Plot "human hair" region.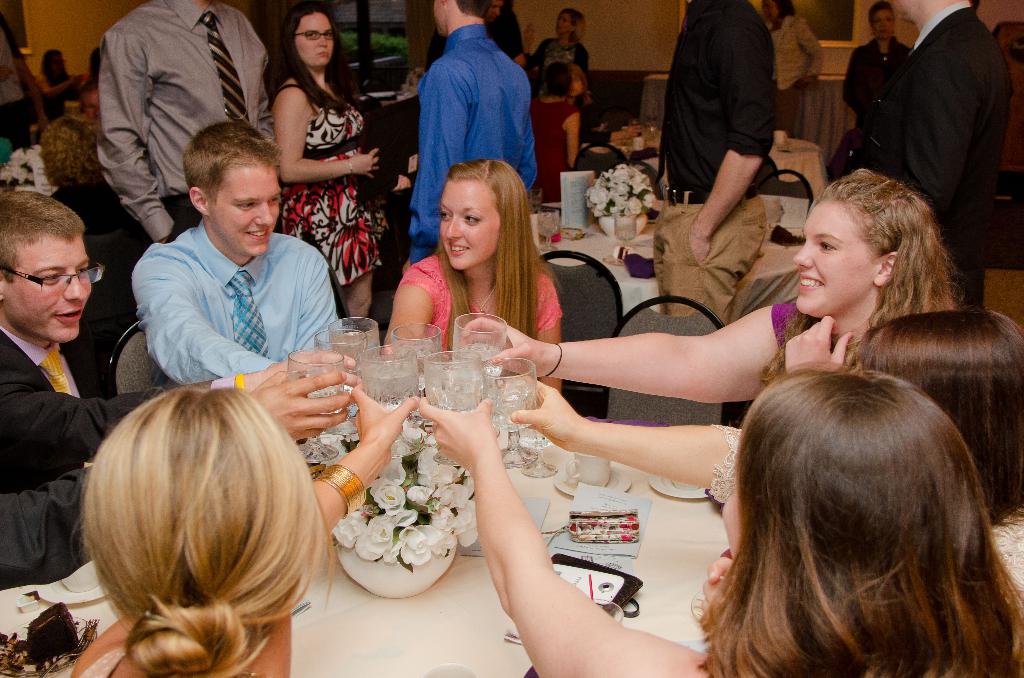
Plotted at x1=557 y1=7 x2=588 y2=53.
